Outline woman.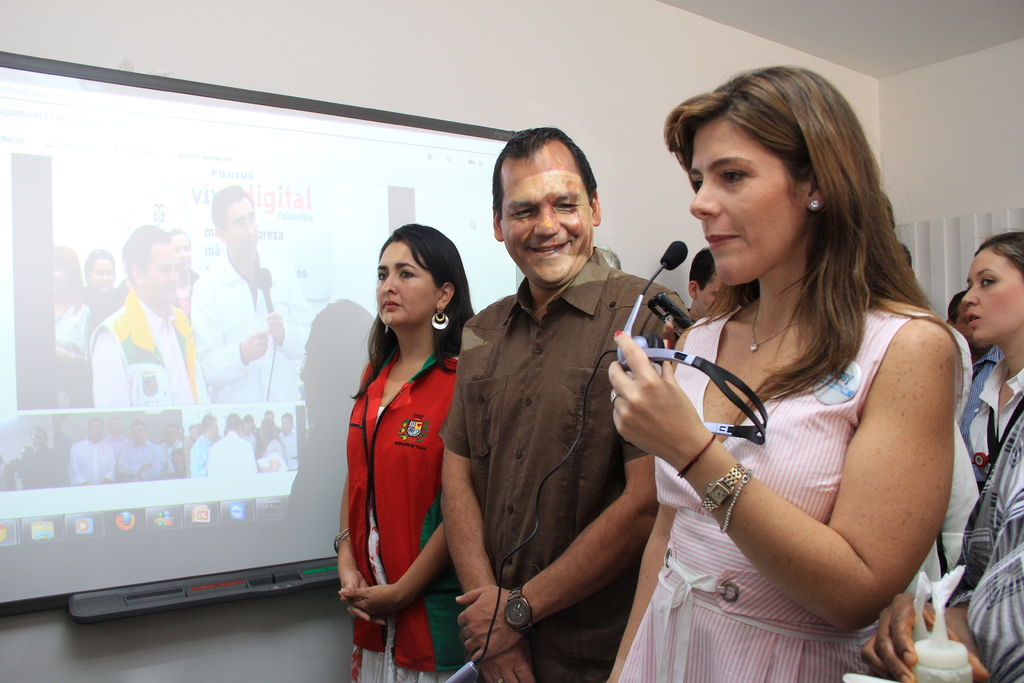
Outline: bbox=(333, 220, 472, 682).
